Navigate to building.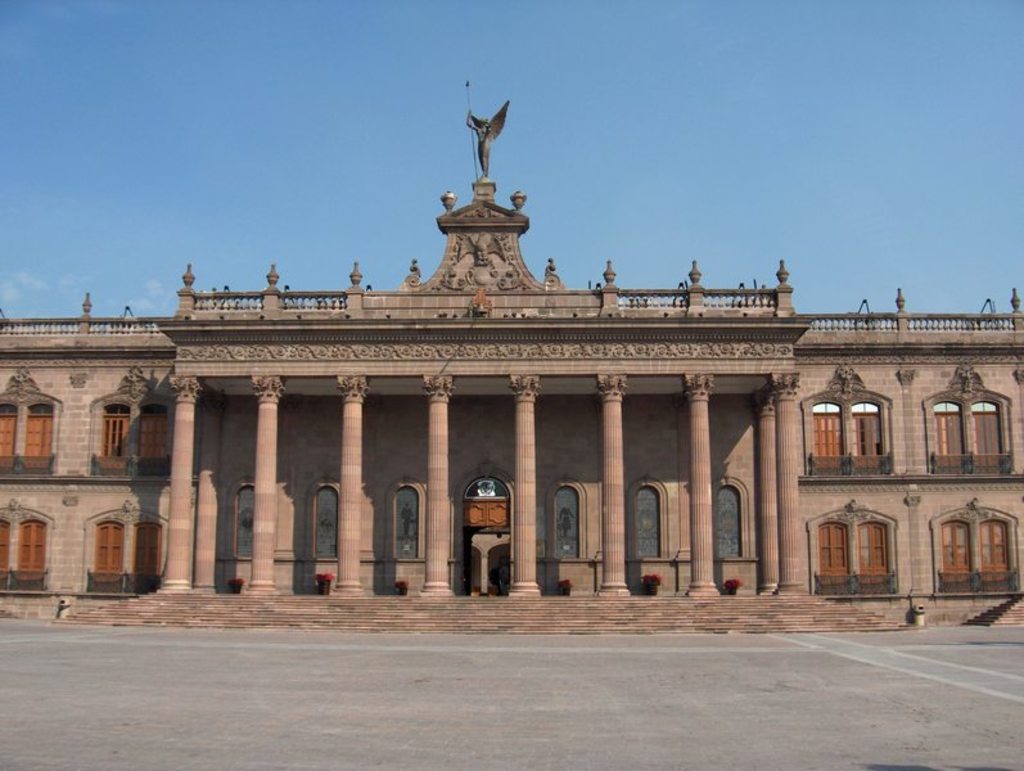
Navigation target: l=0, t=78, r=1023, b=618.
